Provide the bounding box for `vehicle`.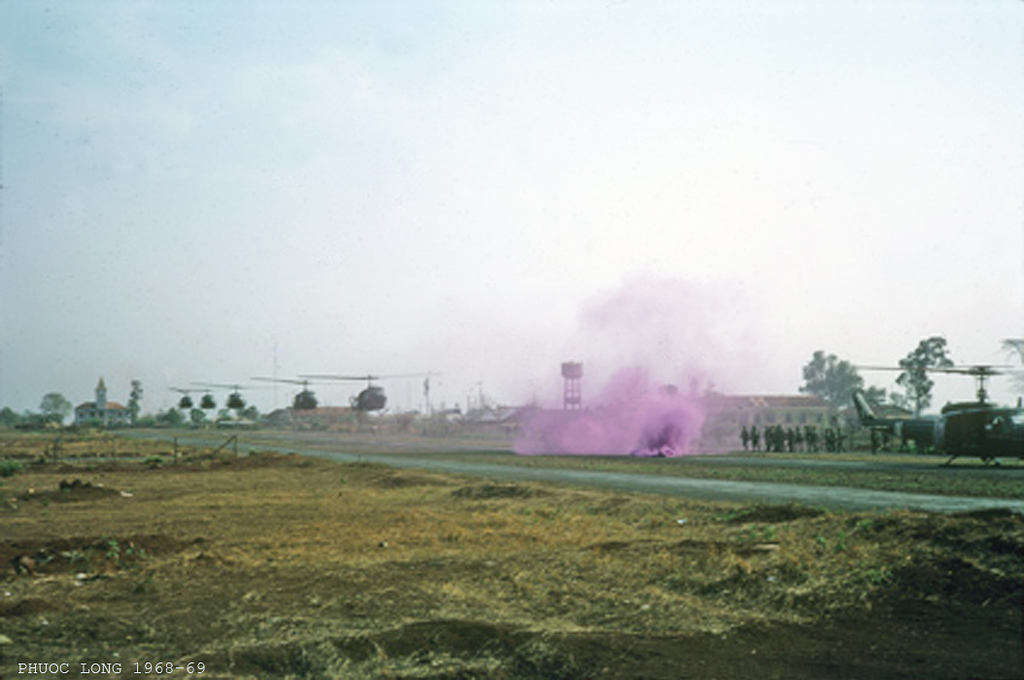
bbox=(203, 371, 282, 407).
